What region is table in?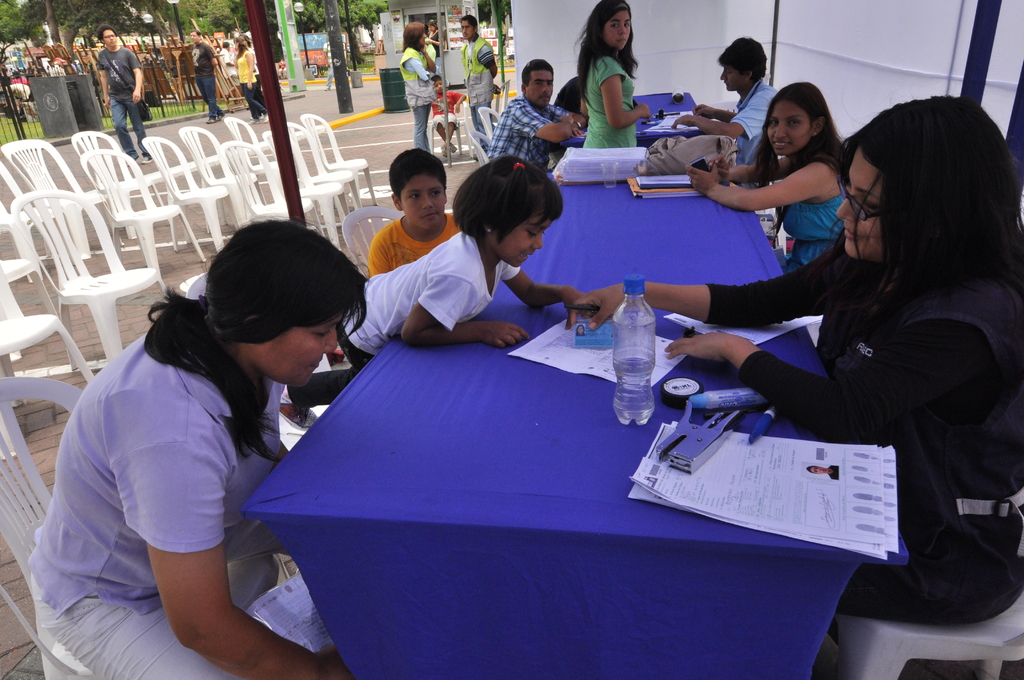
Rect(243, 170, 908, 679).
